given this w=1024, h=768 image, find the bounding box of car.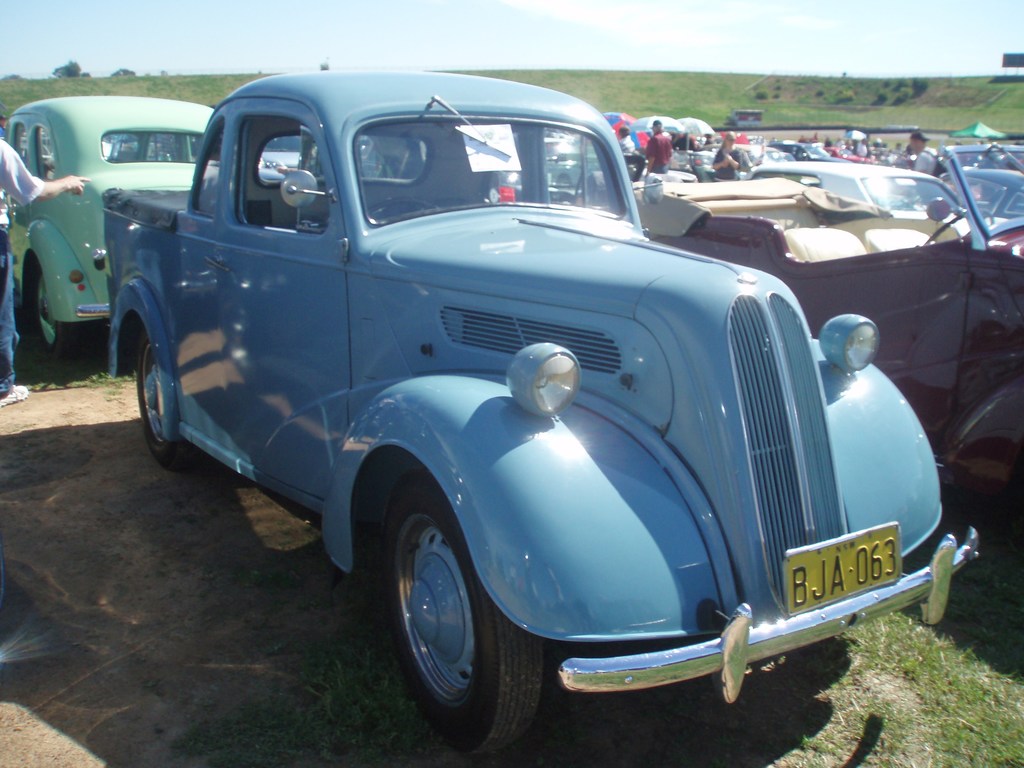
box(596, 109, 766, 178).
